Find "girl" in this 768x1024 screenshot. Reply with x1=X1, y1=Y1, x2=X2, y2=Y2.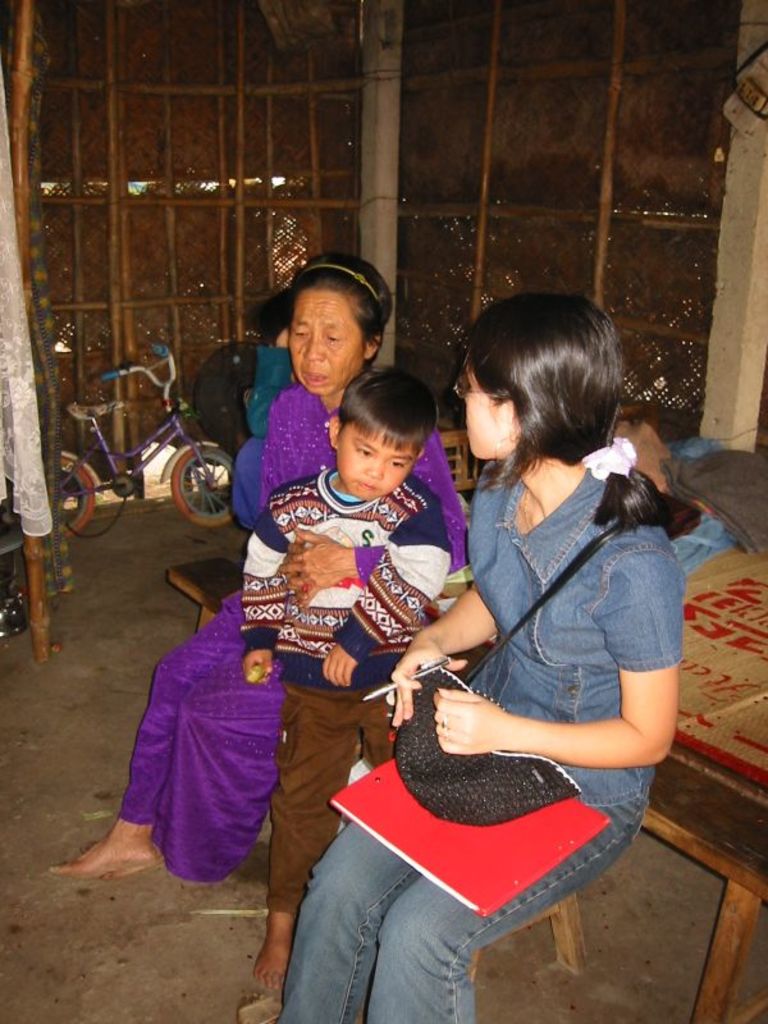
x1=275, y1=296, x2=700, y2=1023.
